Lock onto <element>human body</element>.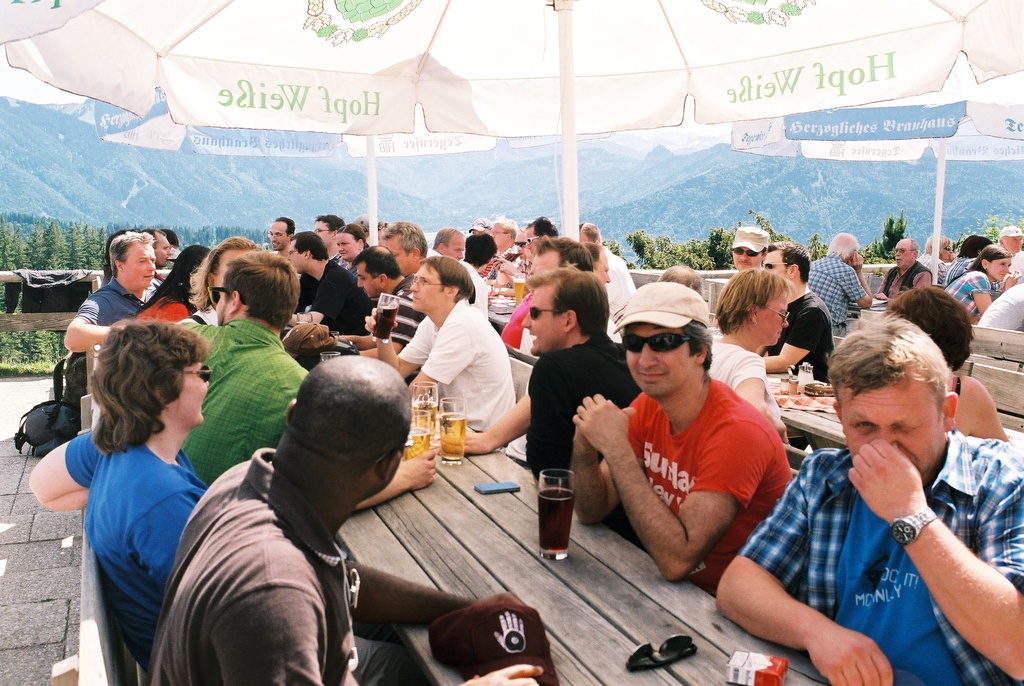
Locked: box(584, 229, 627, 319).
